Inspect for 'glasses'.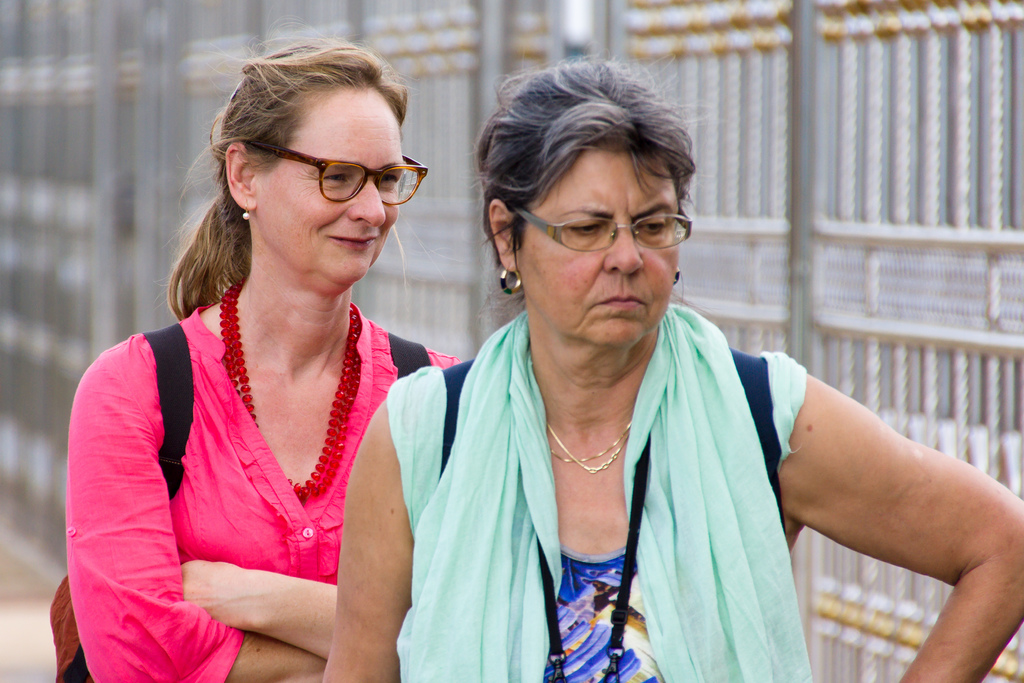
Inspection: (246,138,425,208).
